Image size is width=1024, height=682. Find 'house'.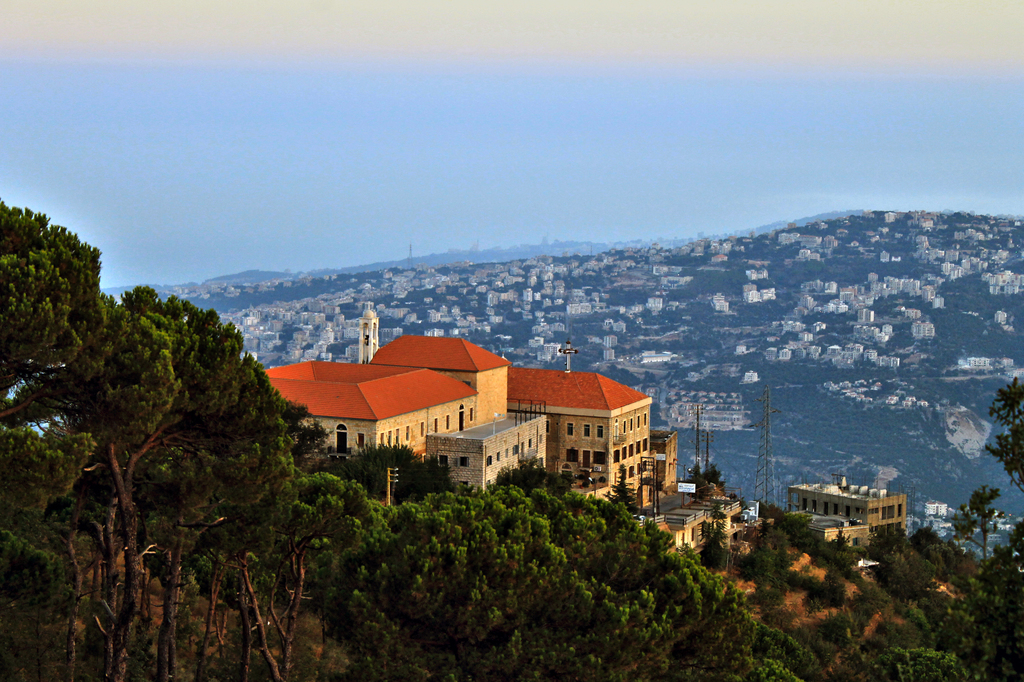
select_region(765, 349, 779, 365).
